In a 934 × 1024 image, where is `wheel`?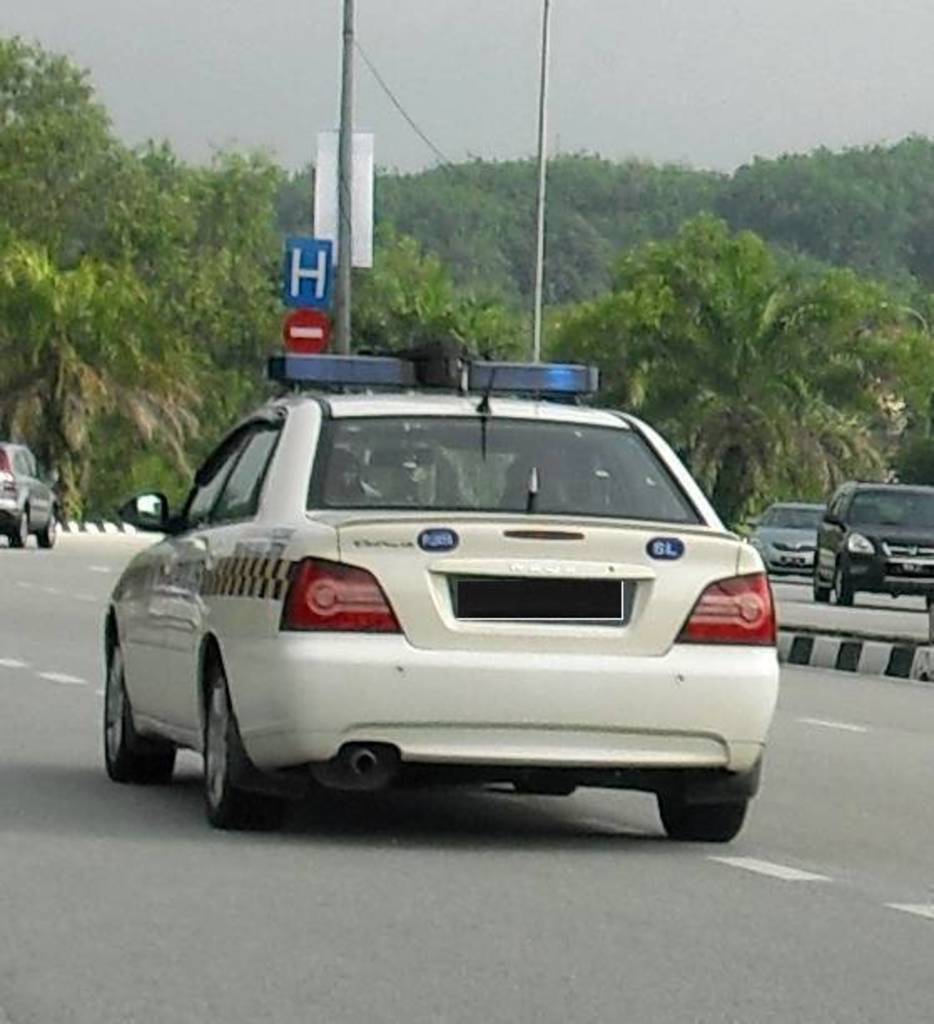
x1=100 y1=628 x2=174 y2=782.
